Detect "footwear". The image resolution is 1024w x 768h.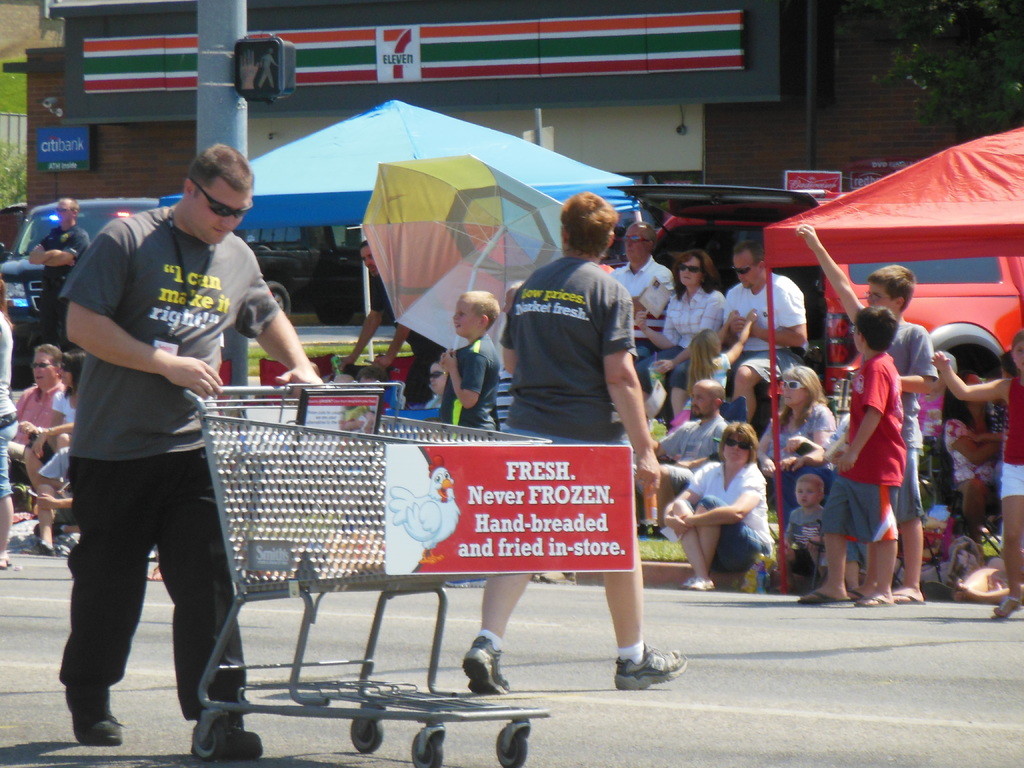
194, 720, 264, 758.
